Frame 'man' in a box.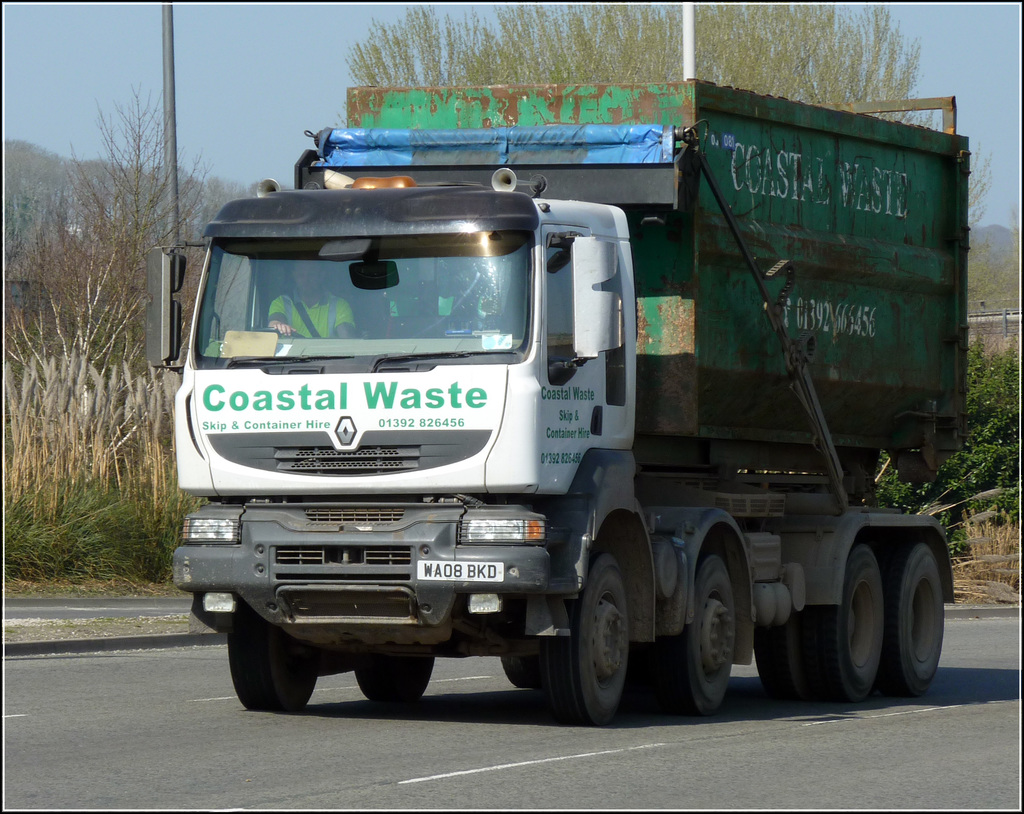
[267, 262, 357, 344].
